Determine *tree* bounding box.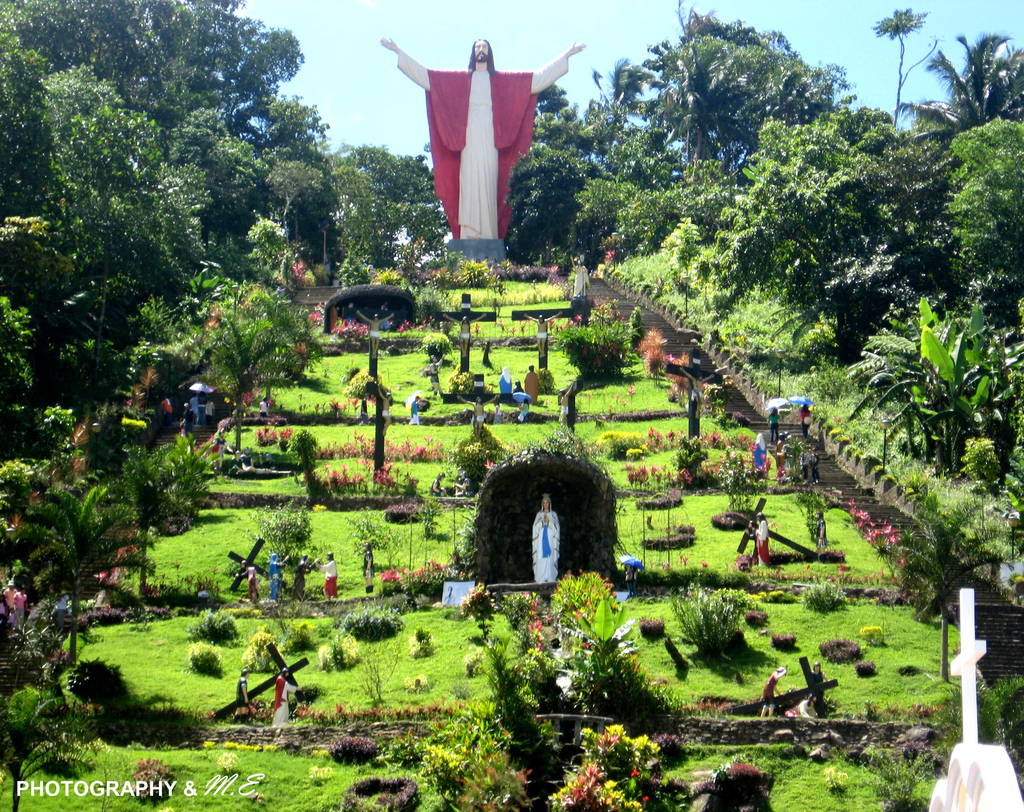
Determined: left=330, top=147, right=457, bottom=286.
